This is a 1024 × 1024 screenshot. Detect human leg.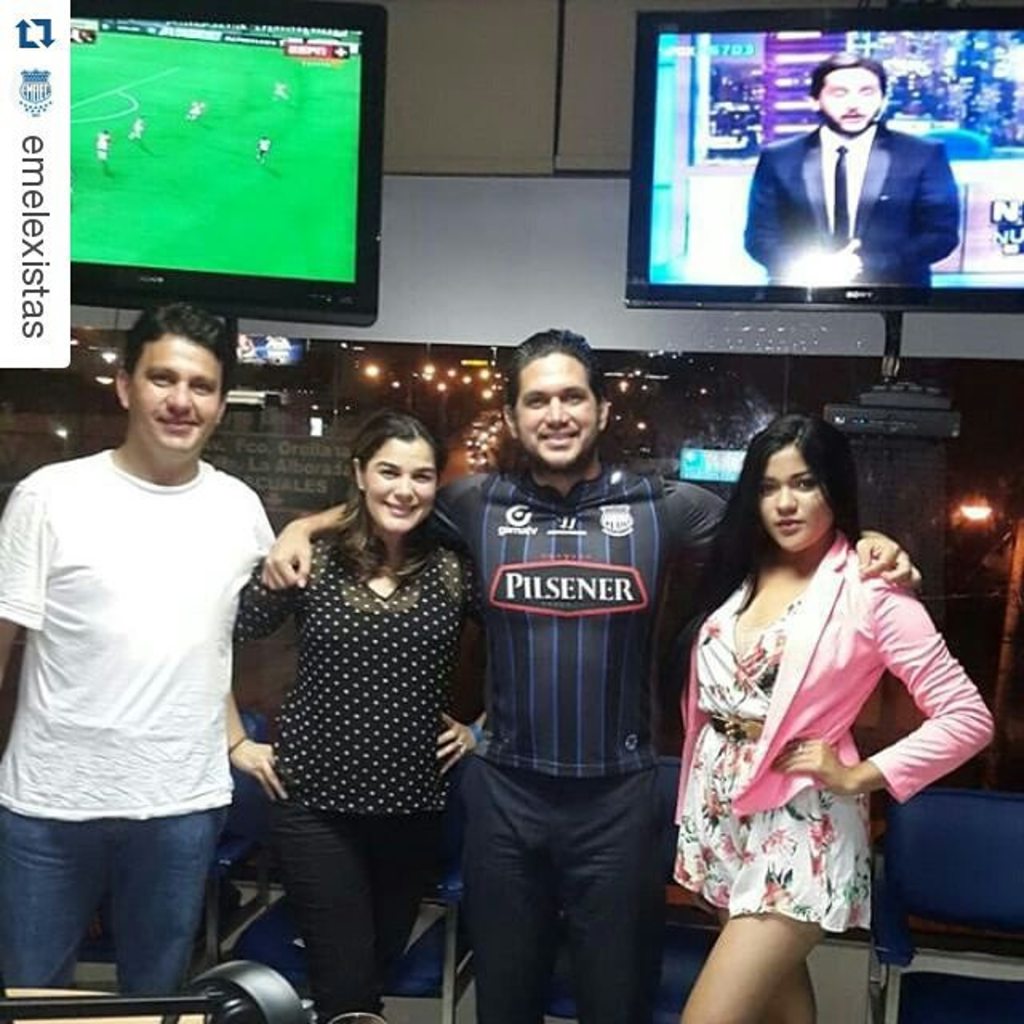
detection(509, 366, 595, 462).
